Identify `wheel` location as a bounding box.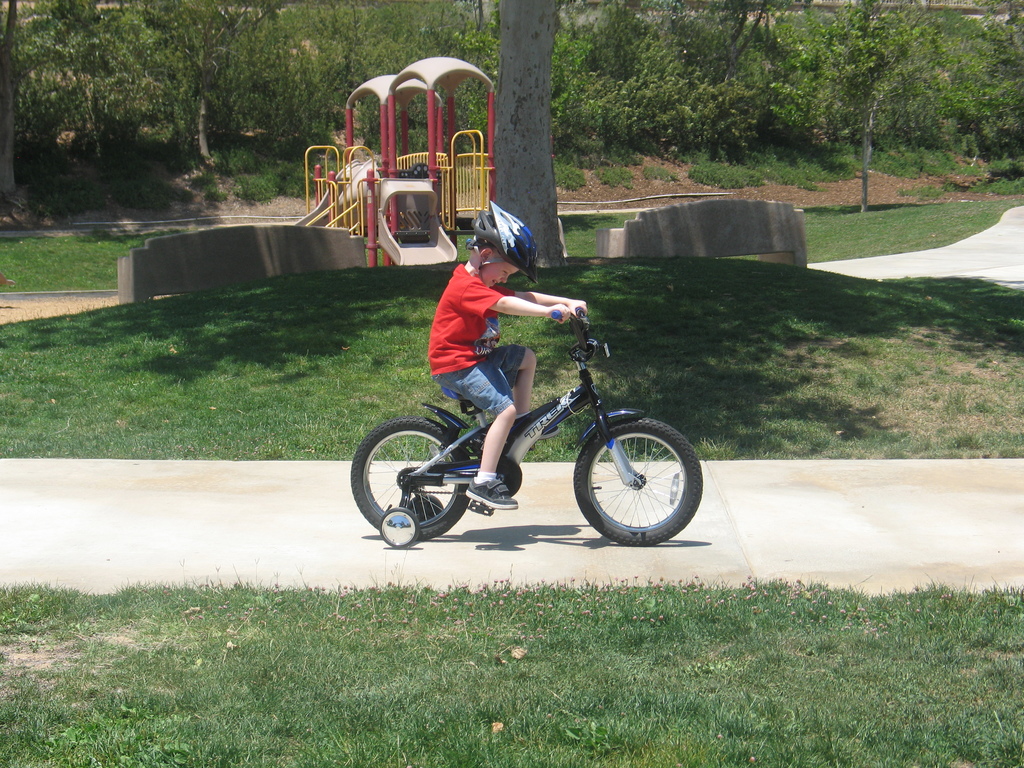
detection(408, 493, 444, 524).
